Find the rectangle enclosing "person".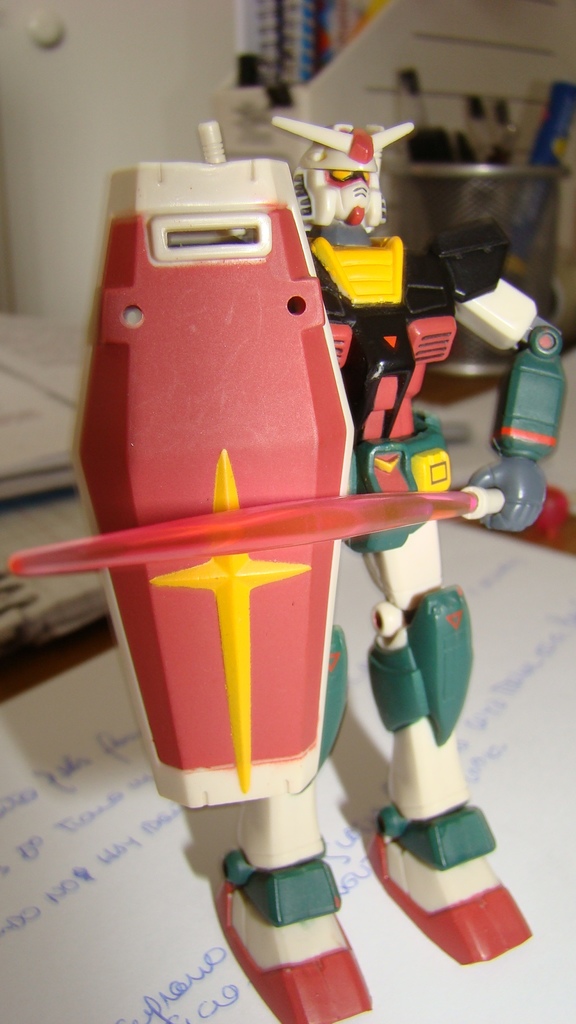
(219, 118, 569, 1023).
